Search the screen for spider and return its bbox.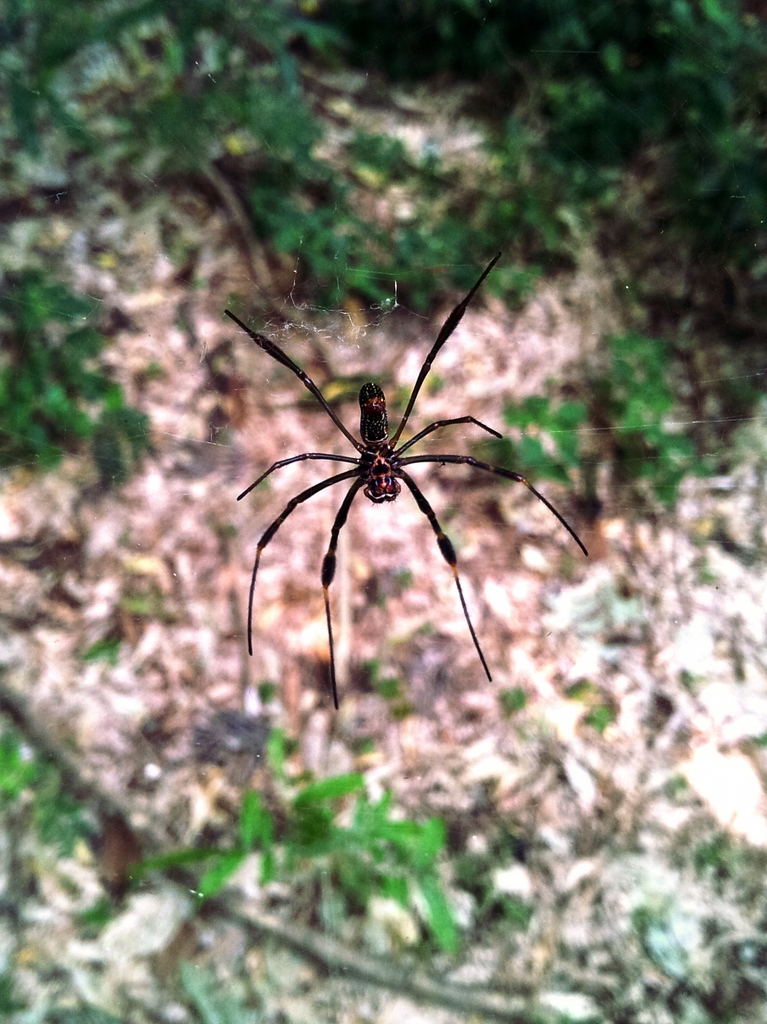
Found: 215,238,596,715.
